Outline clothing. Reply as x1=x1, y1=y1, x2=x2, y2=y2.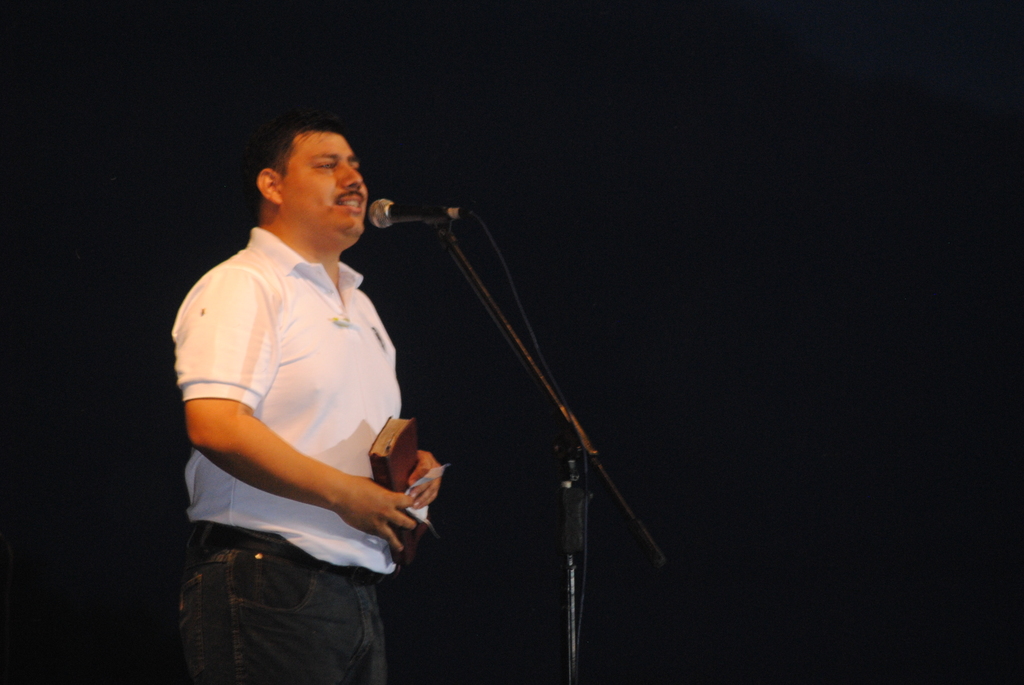
x1=172, y1=231, x2=389, y2=684.
